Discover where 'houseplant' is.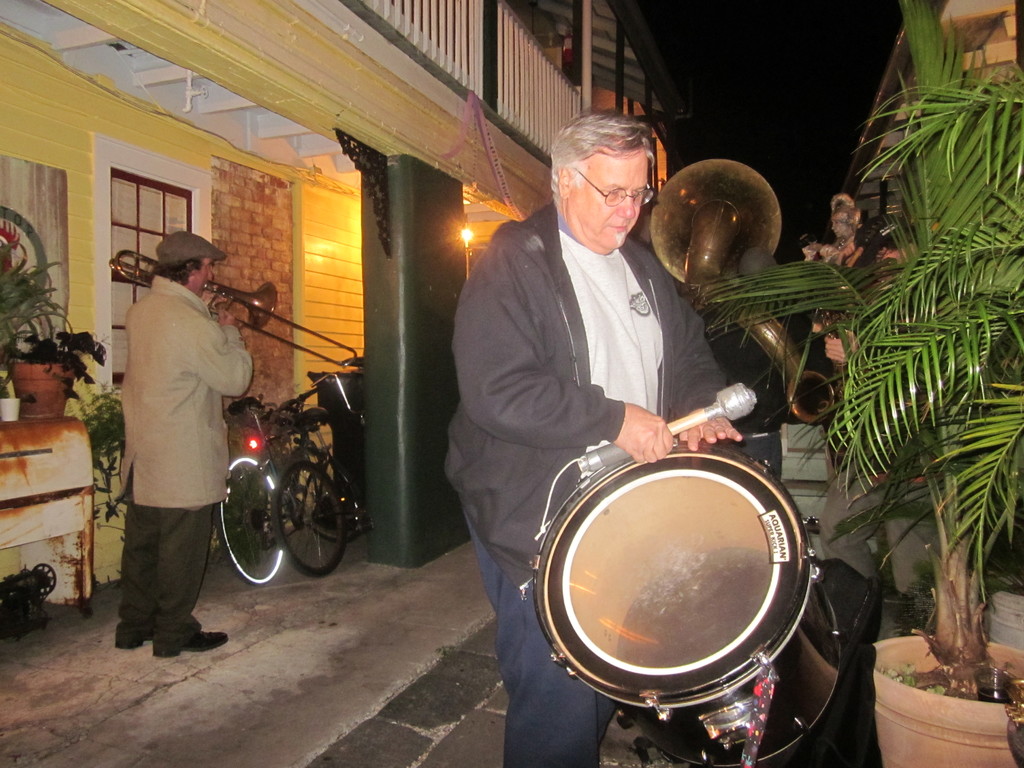
Discovered at bbox(692, 66, 1023, 767).
